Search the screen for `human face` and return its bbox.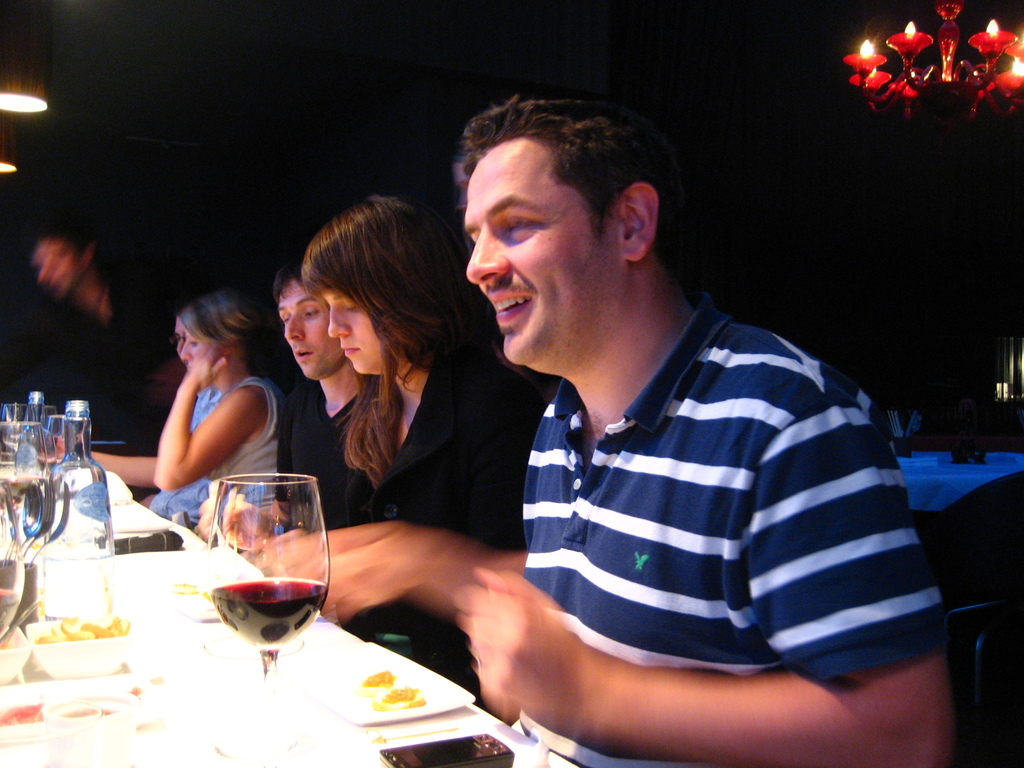
Found: box=[179, 322, 210, 372].
